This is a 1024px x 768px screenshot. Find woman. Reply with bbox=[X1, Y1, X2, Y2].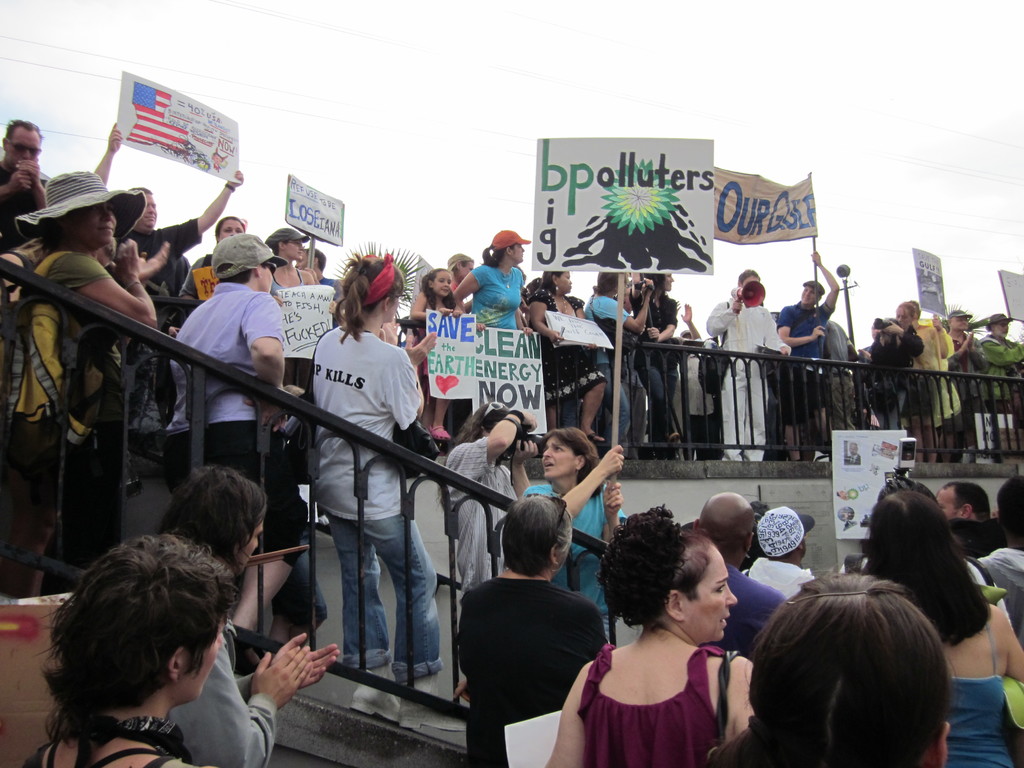
bbox=[866, 303, 922, 429].
